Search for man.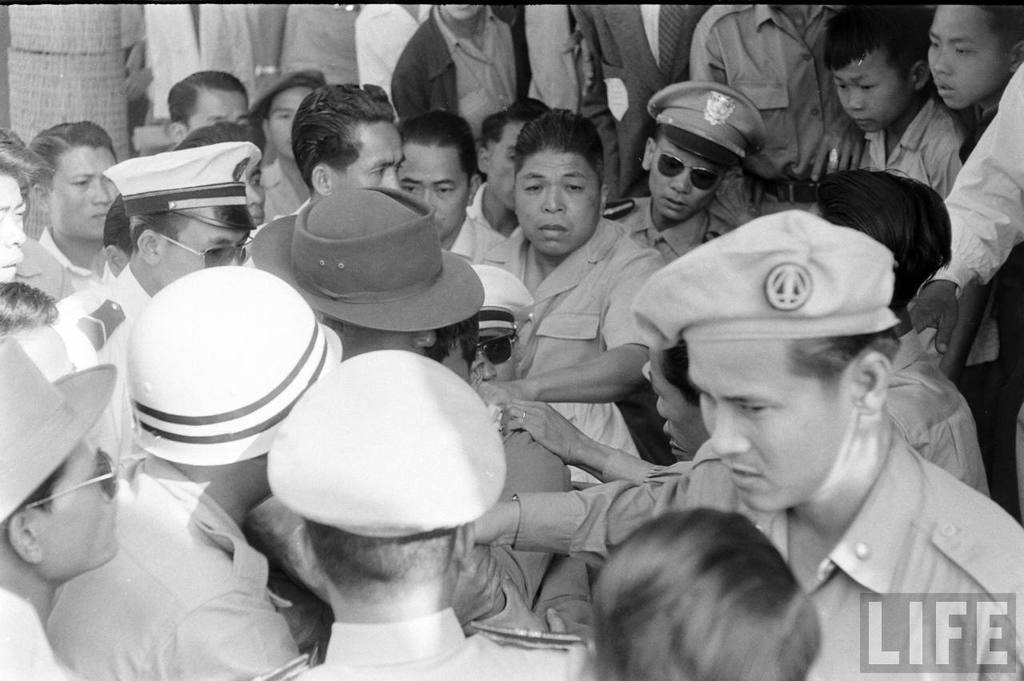
Found at crop(394, 110, 515, 286).
